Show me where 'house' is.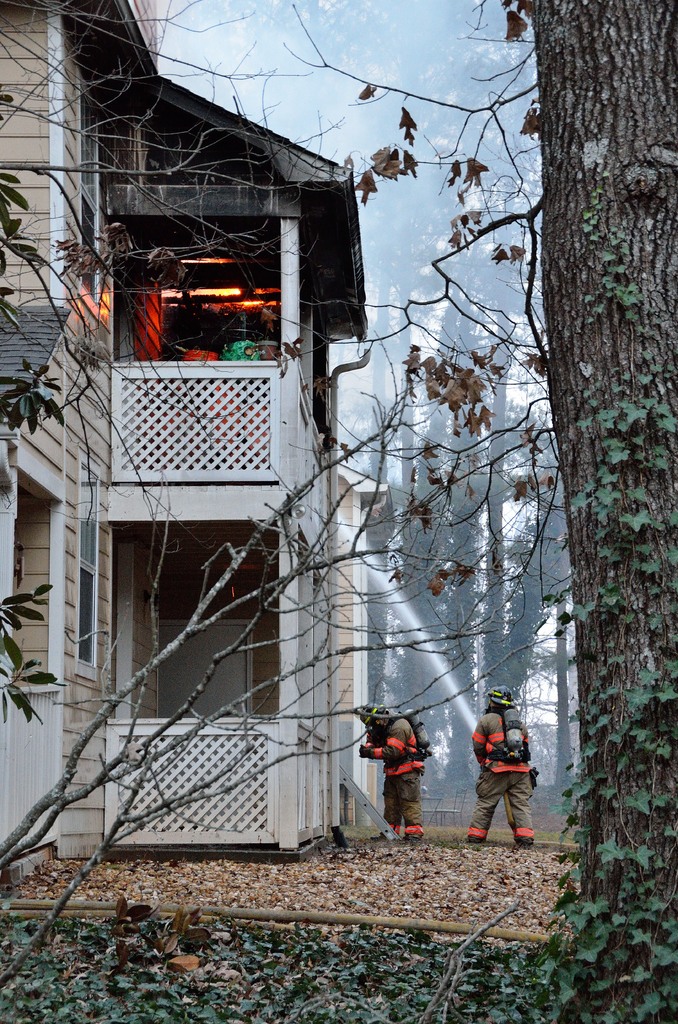
'house' is at (left=0, top=0, right=371, bottom=855).
